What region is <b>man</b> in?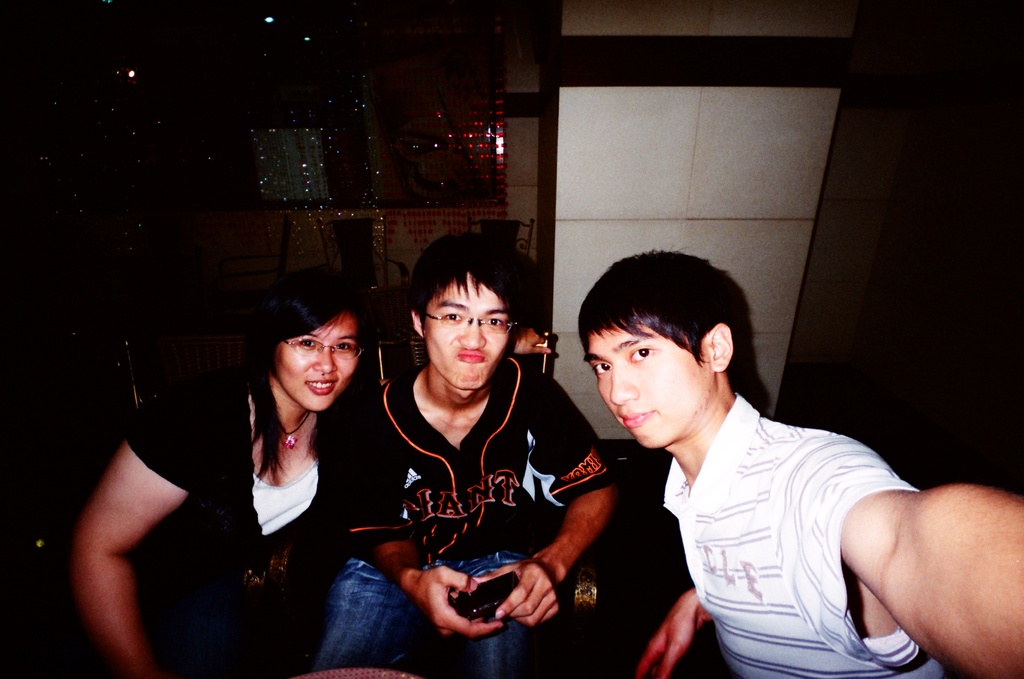
l=564, t=251, r=949, b=669.
